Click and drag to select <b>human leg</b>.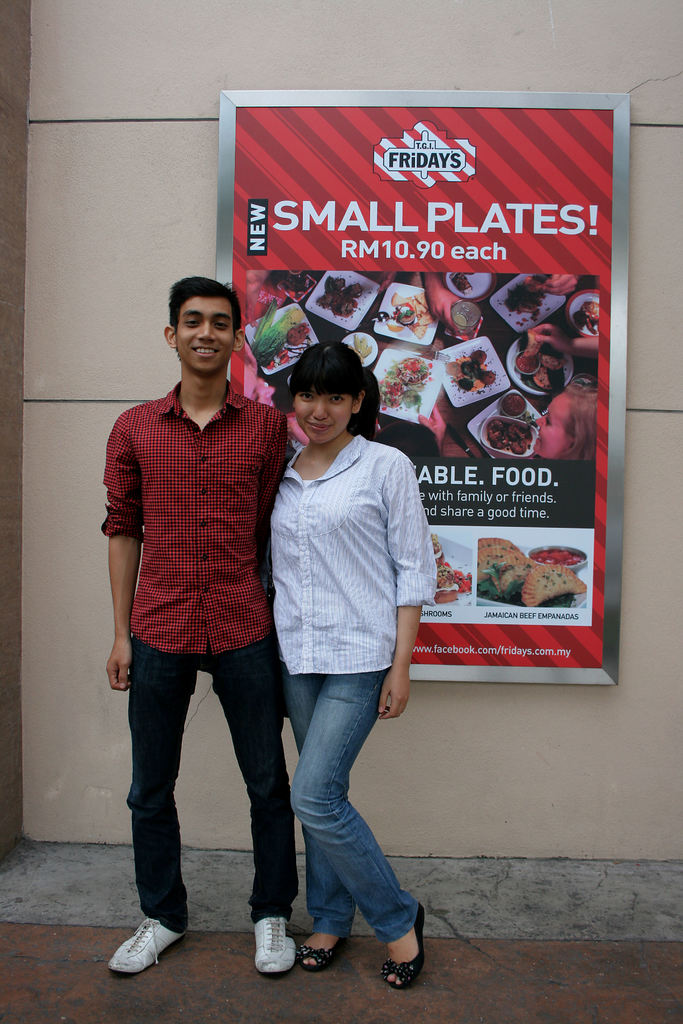
Selection: <bbox>286, 673, 360, 972</bbox>.
